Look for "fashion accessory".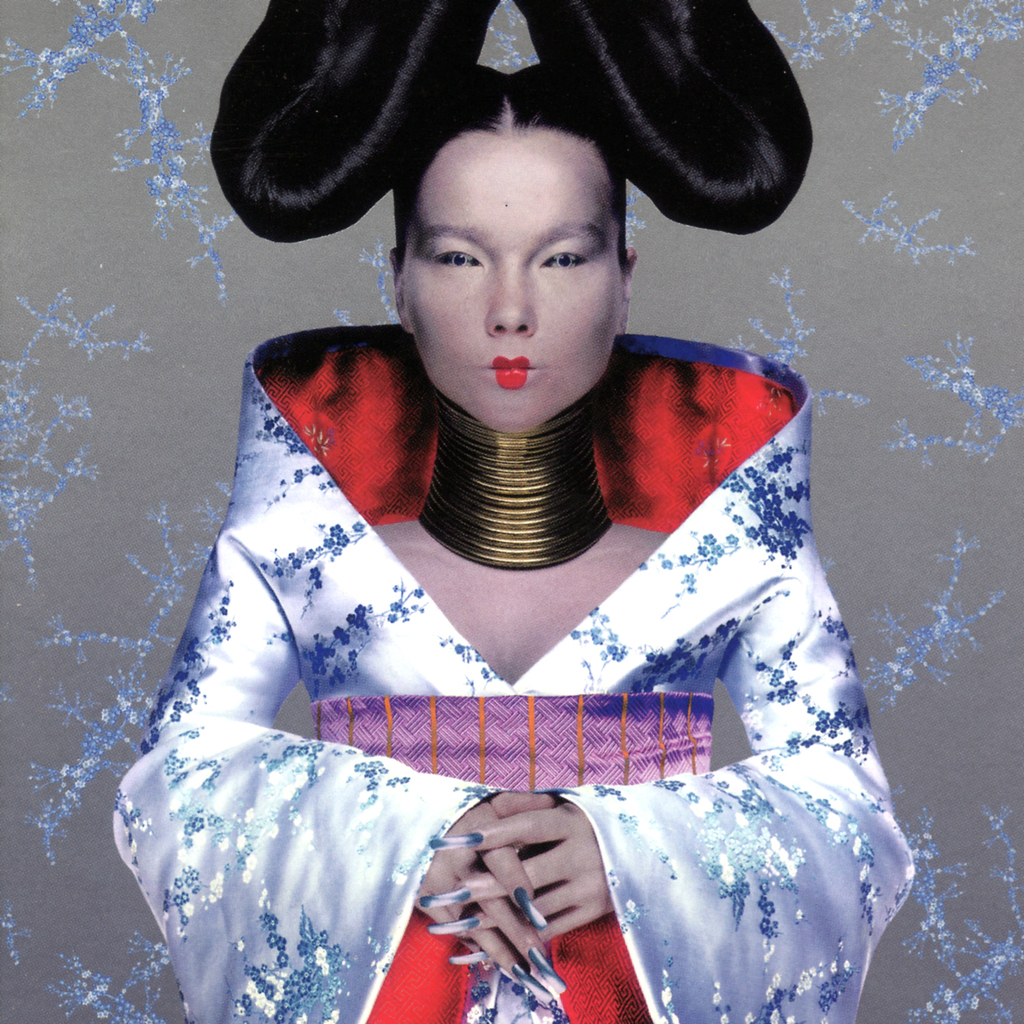
Found: (x1=531, y1=947, x2=567, y2=996).
